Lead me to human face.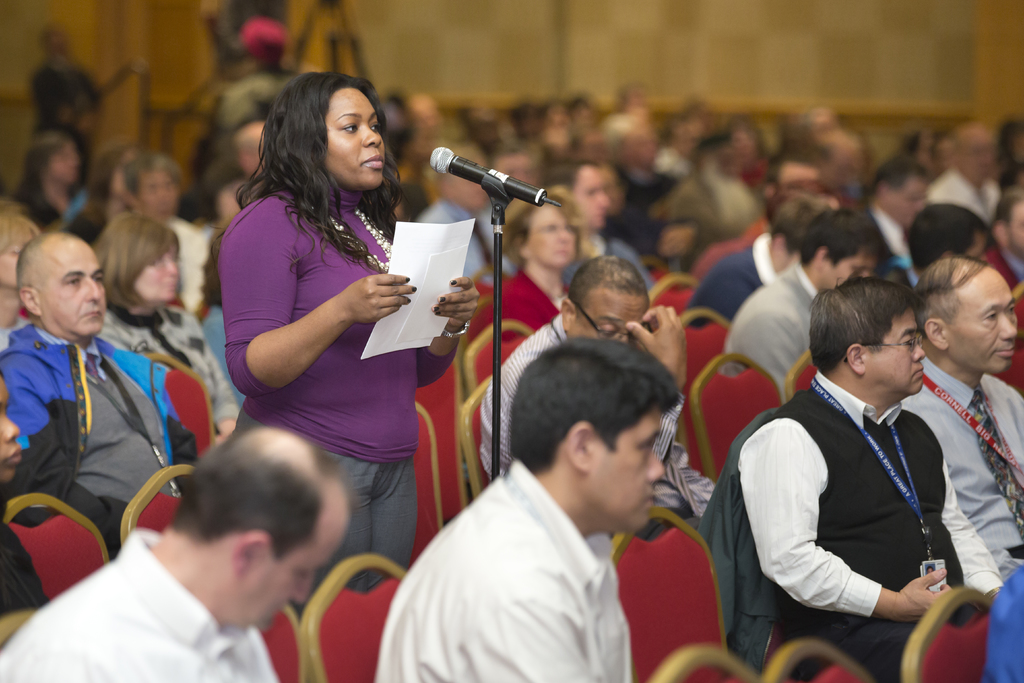
Lead to bbox=(822, 256, 874, 289).
